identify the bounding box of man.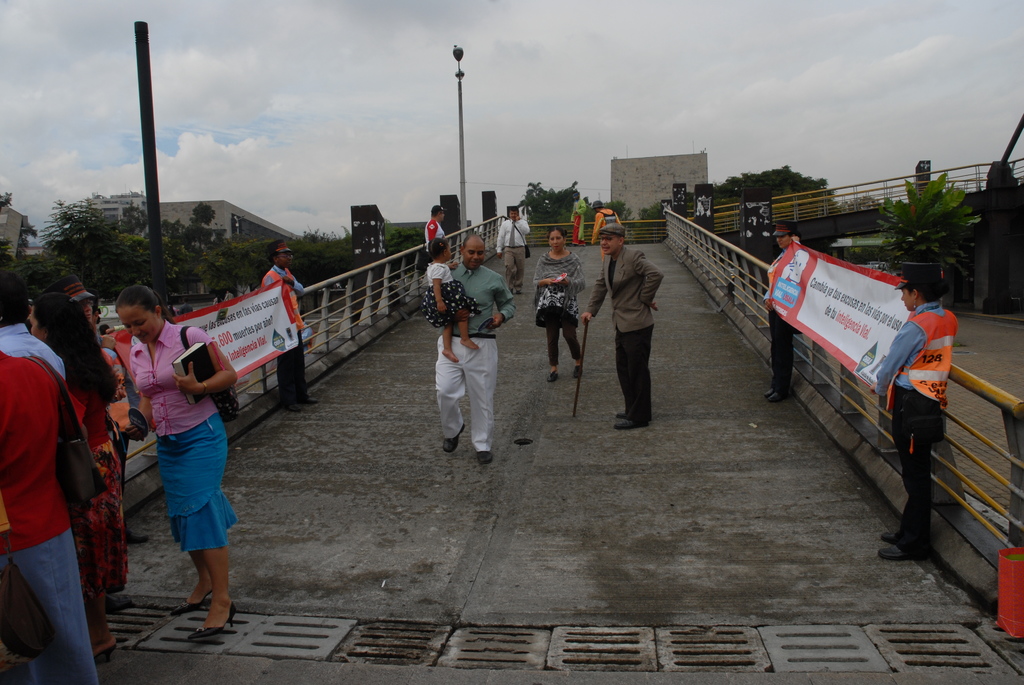
BBox(430, 234, 515, 464).
